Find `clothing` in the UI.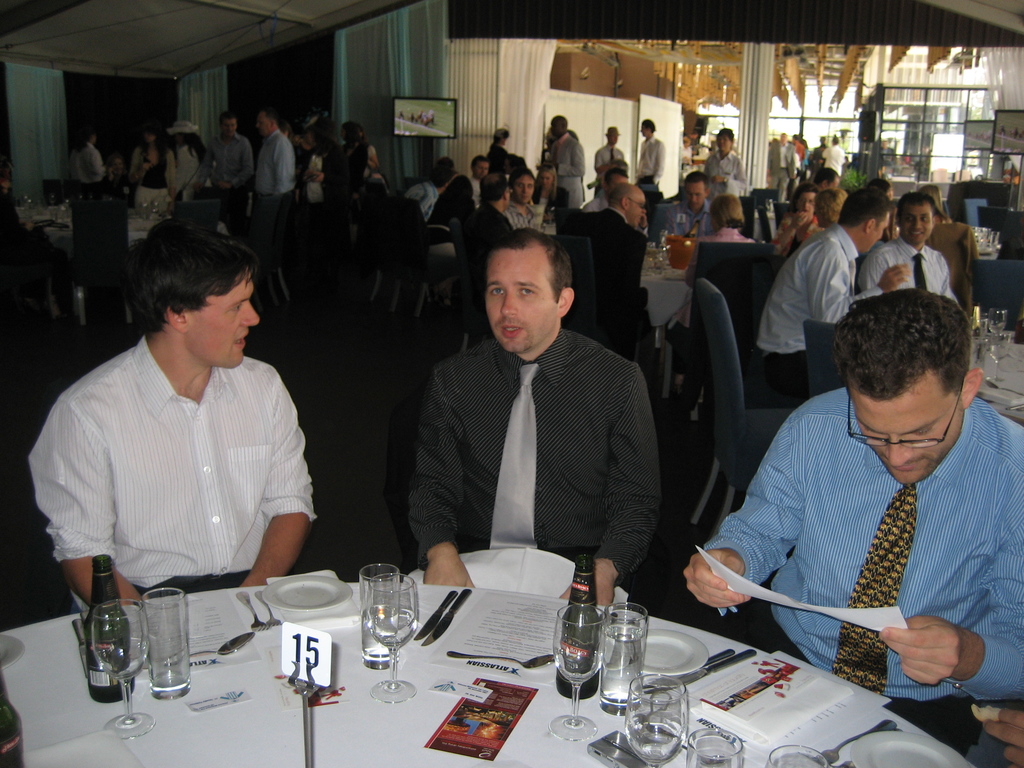
UI element at (x1=410, y1=331, x2=659, y2=618).
